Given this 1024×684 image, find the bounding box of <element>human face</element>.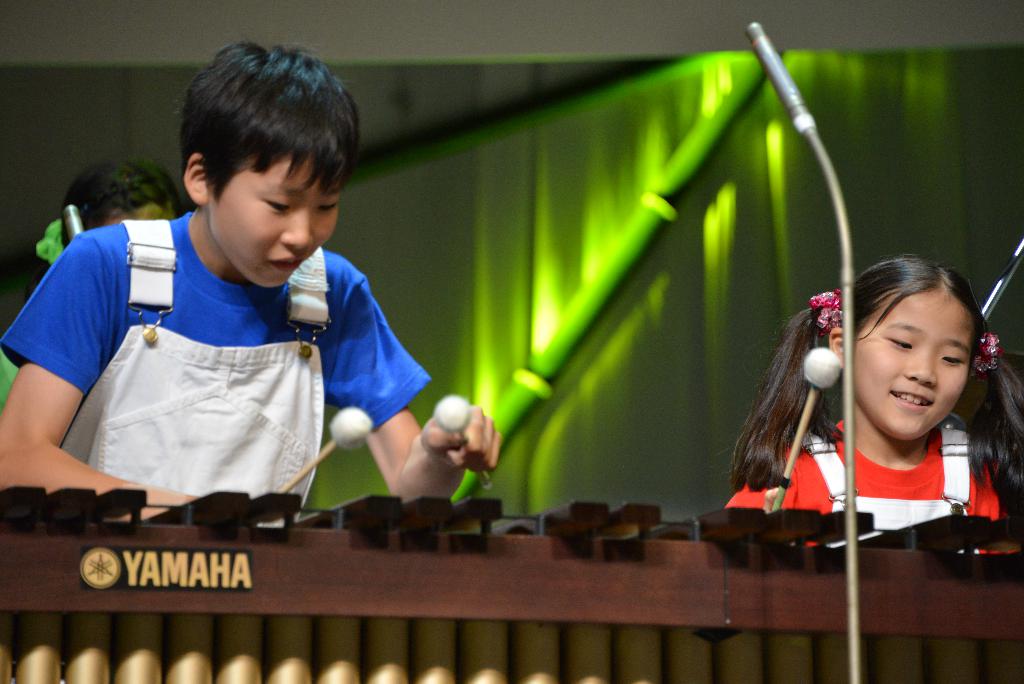
{"x1": 211, "y1": 160, "x2": 337, "y2": 289}.
